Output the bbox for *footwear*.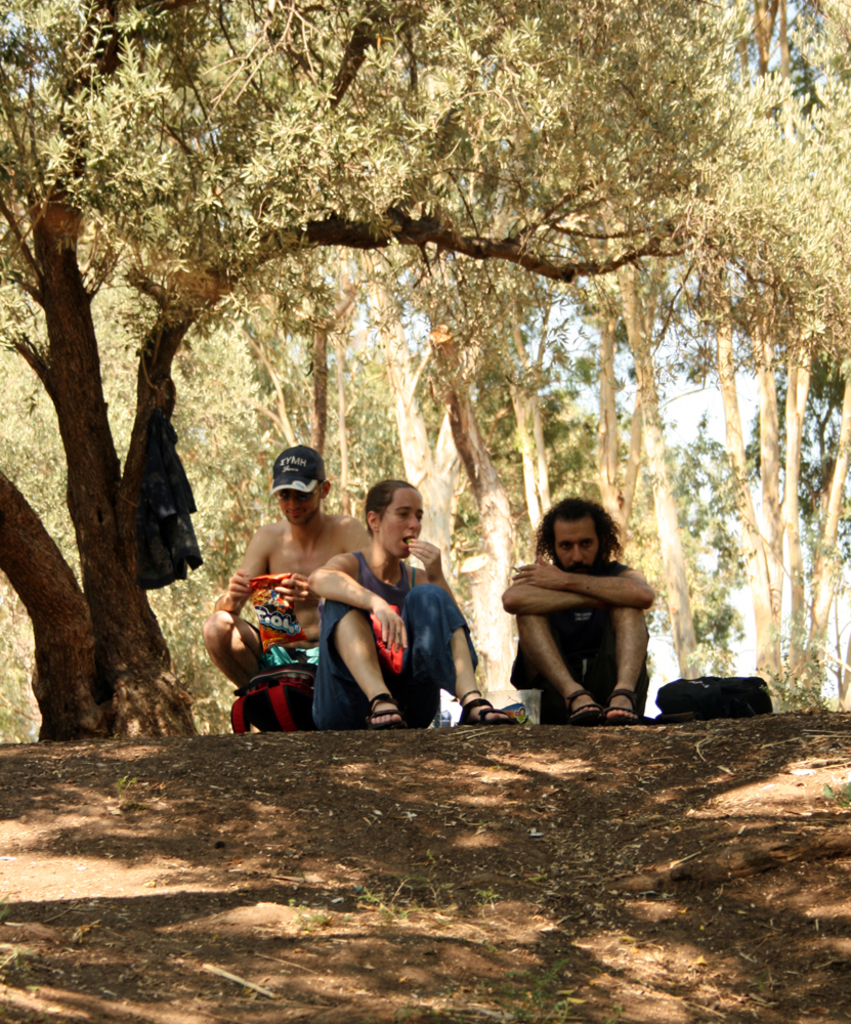
left=455, top=682, right=515, bottom=727.
